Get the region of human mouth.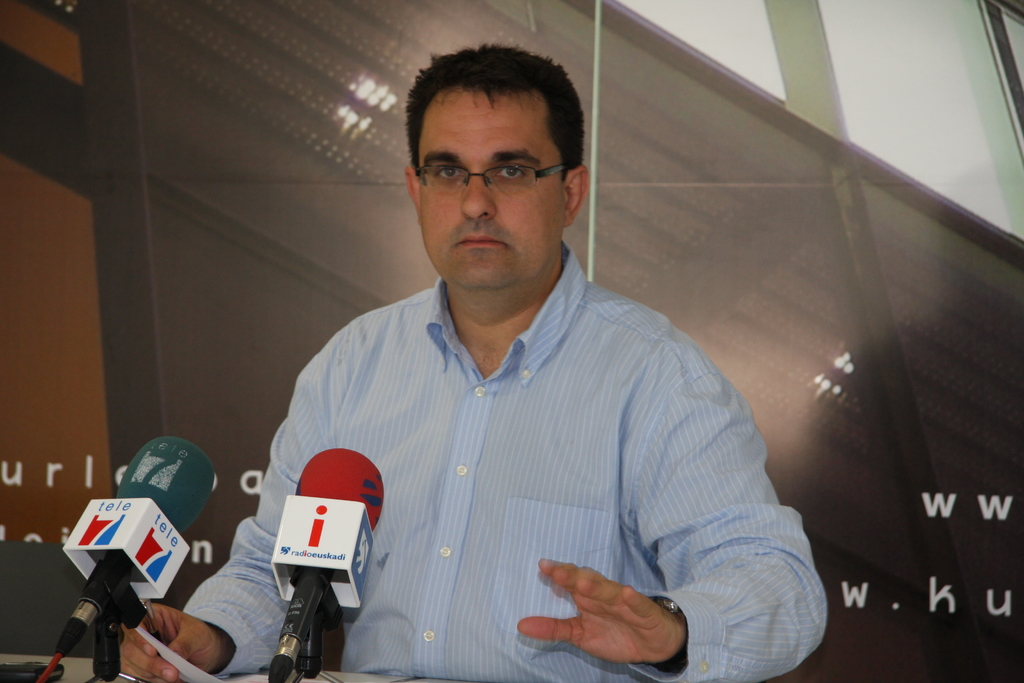
[left=452, top=229, right=504, bottom=254].
